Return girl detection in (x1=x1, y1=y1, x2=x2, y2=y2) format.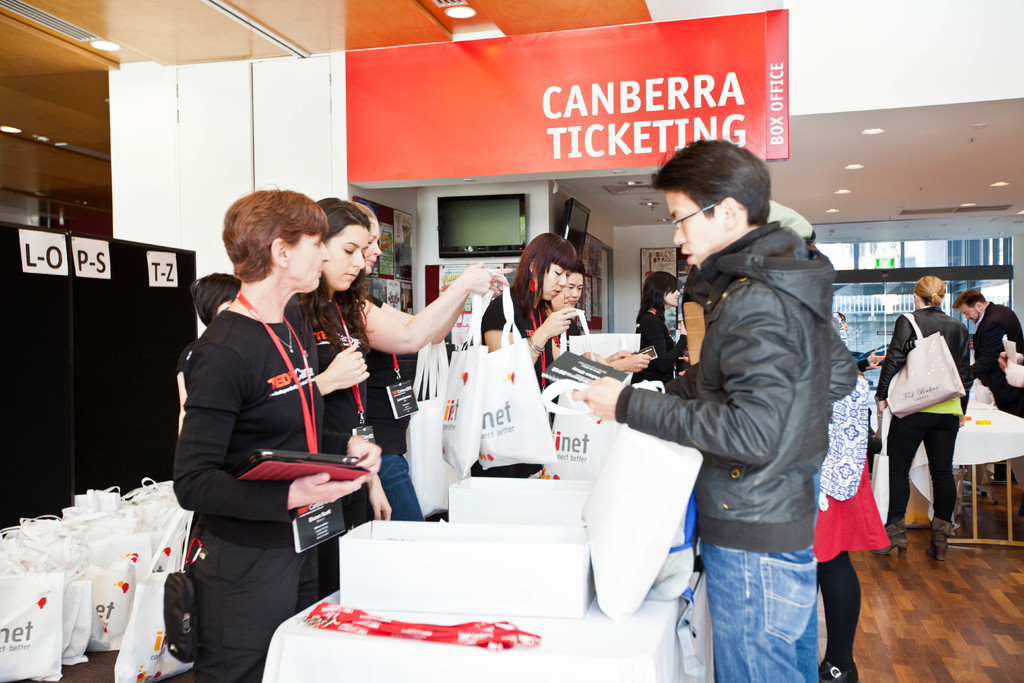
(x1=486, y1=231, x2=580, y2=472).
